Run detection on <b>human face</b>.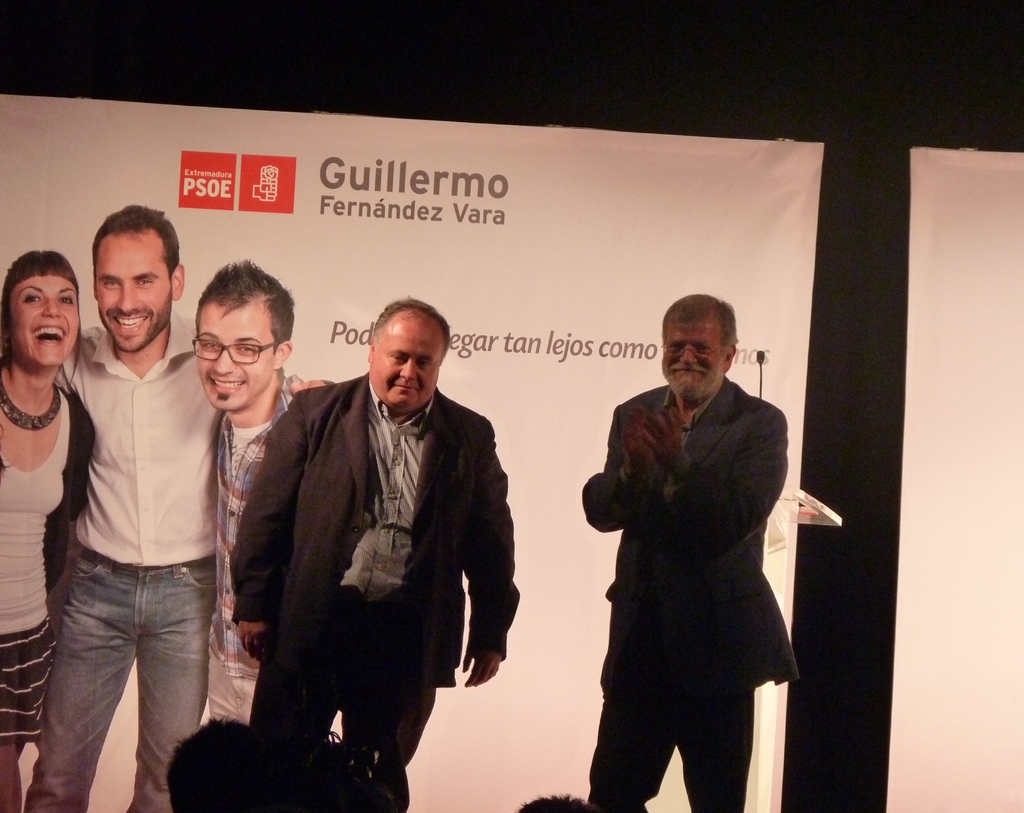
Result: l=664, t=319, r=726, b=399.
